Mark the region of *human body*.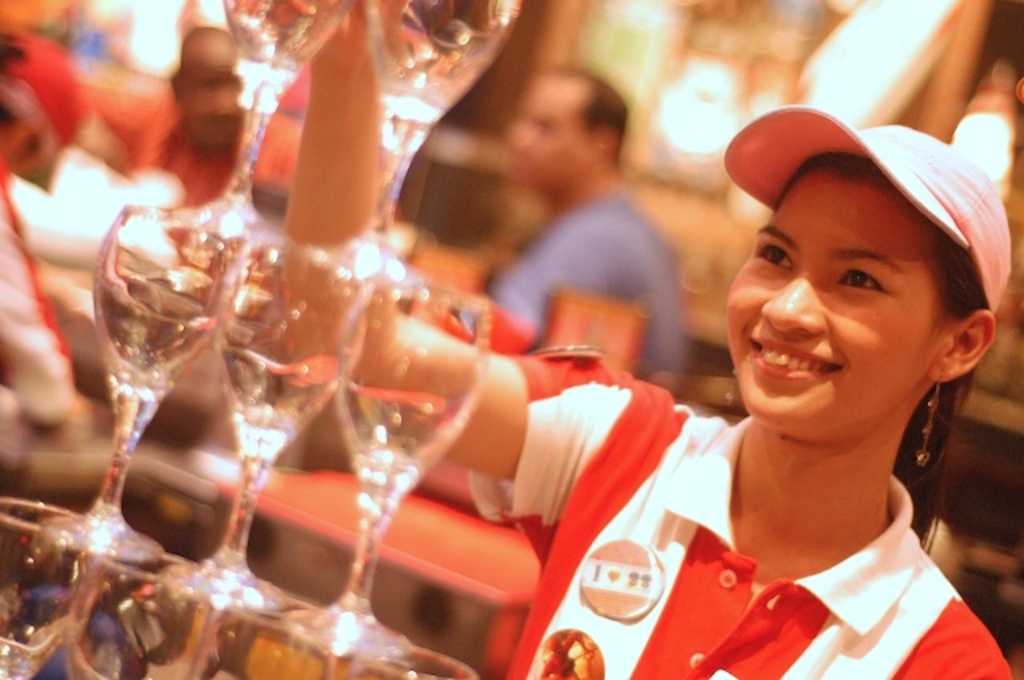
Region: [0, 22, 122, 205].
